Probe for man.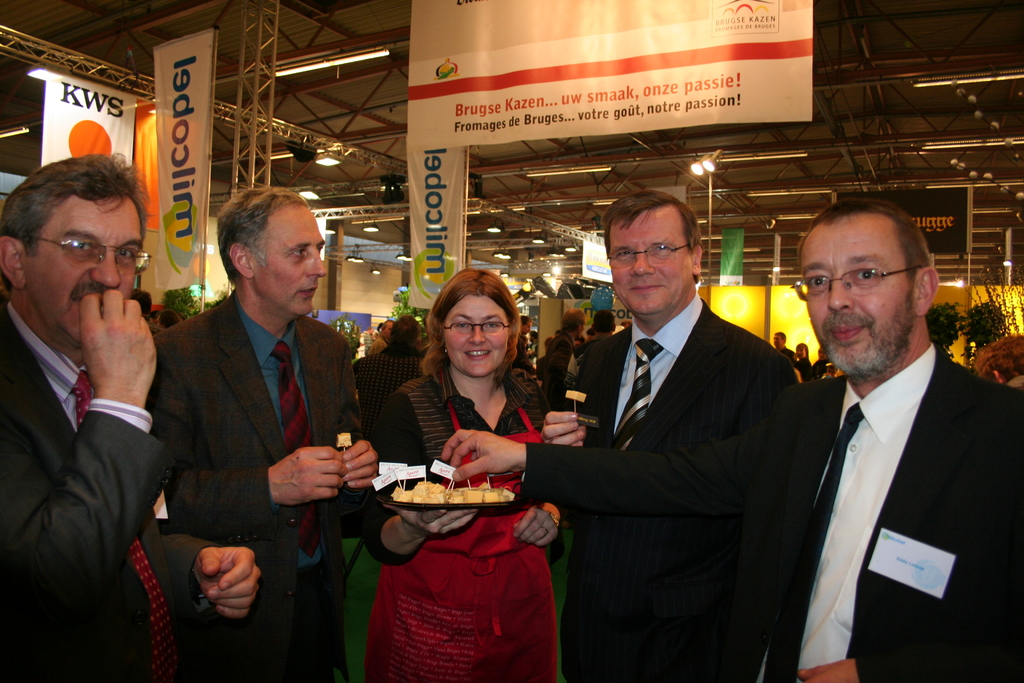
Probe result: bbox=[538, 309, 577, 416].
